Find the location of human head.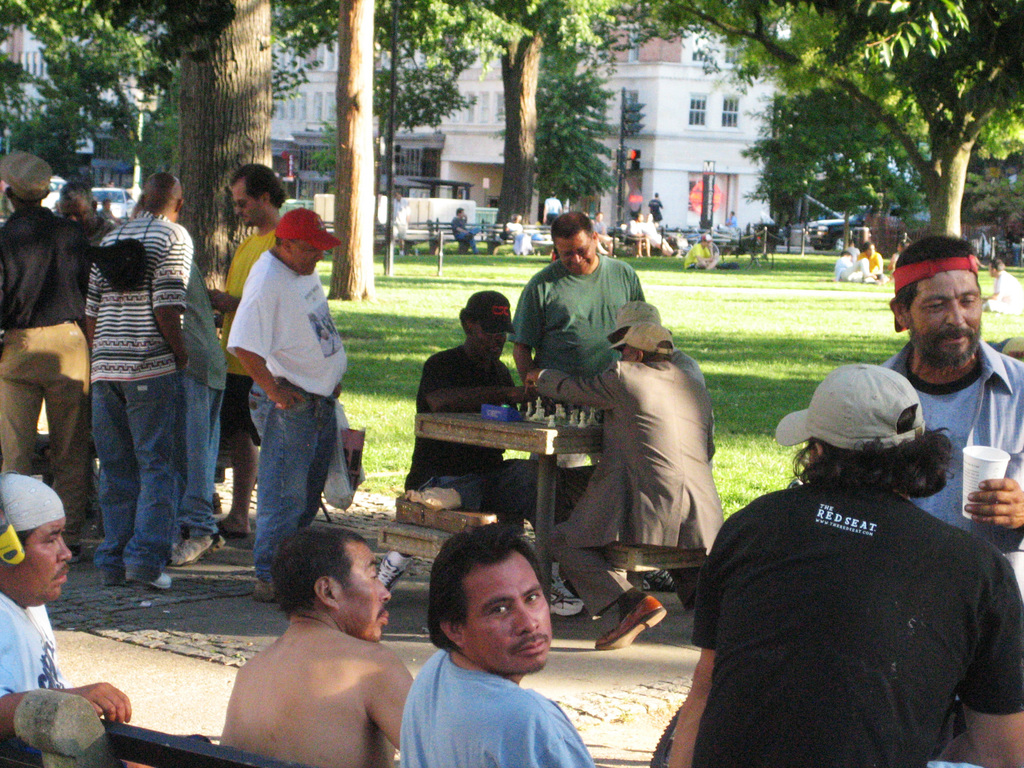
Location: <bbox>598, 323, 675, 359</bbox>.
